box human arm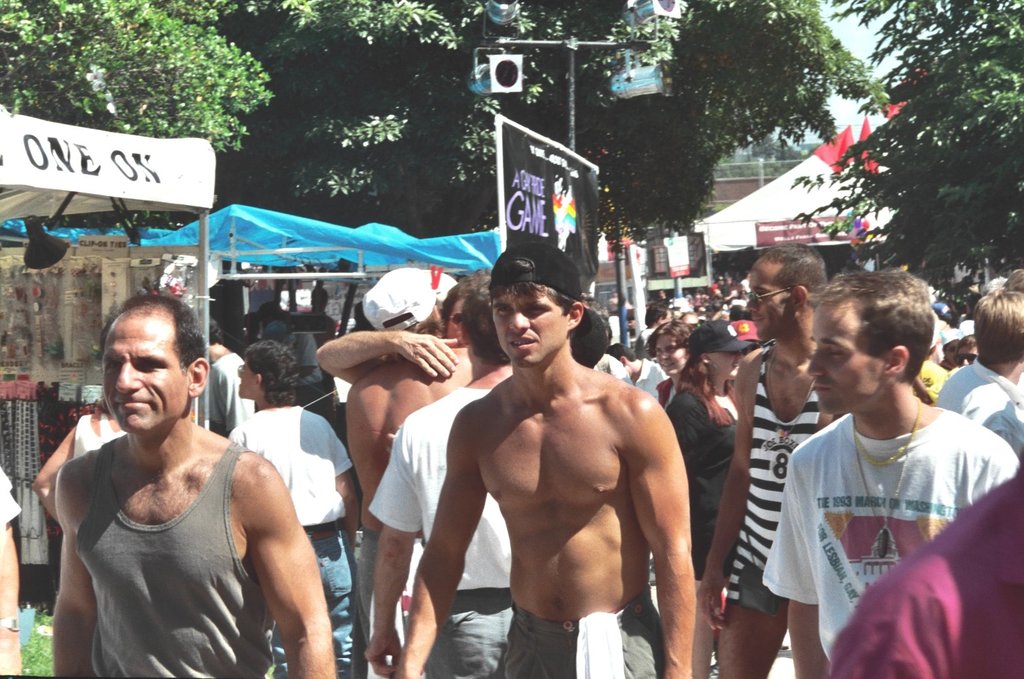
<region>221, 367, 261, 435</region>
